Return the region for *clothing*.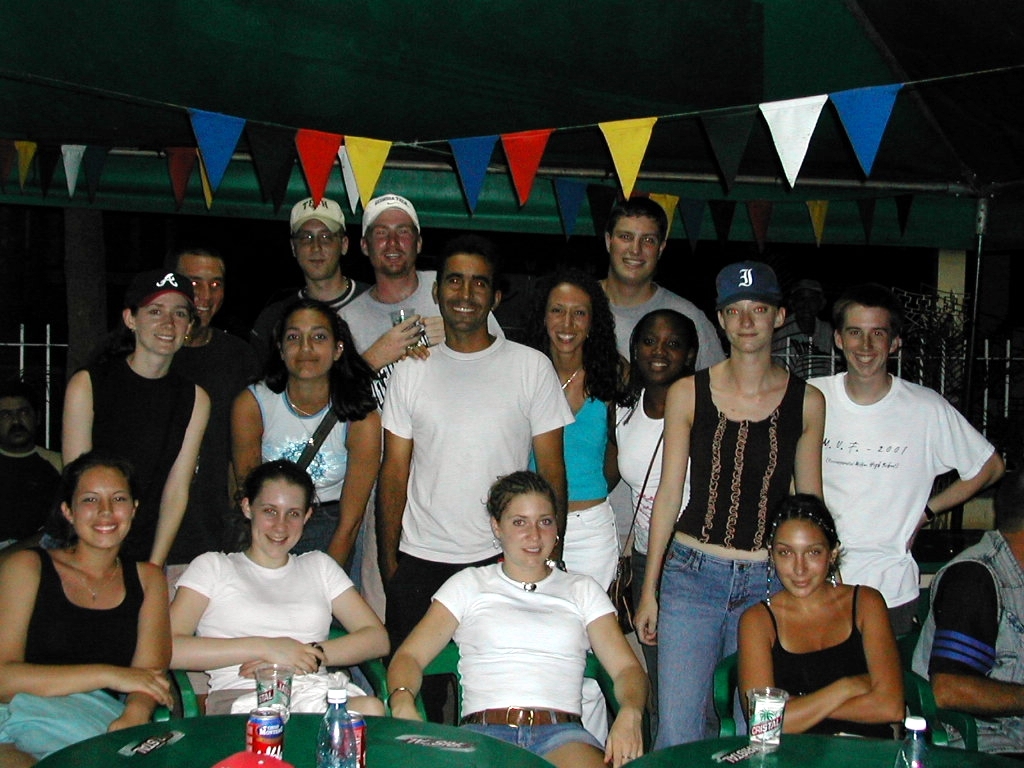
{"x1": 766, "y1": 583, "x2": 893, "y2": 744}.
